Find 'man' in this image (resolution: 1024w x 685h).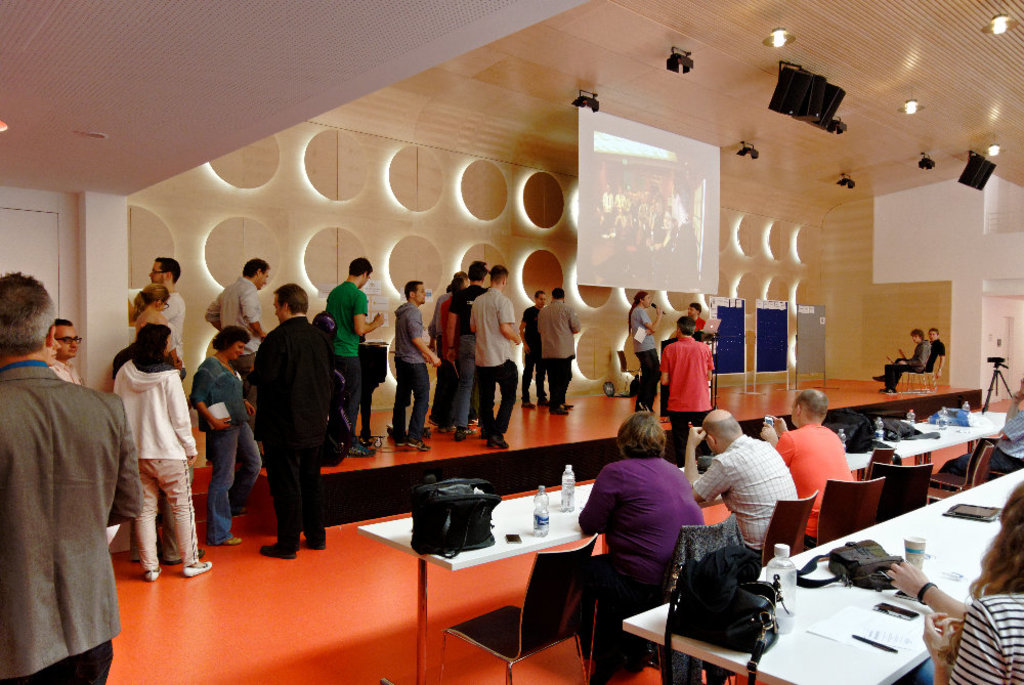
205,258,272,420.
